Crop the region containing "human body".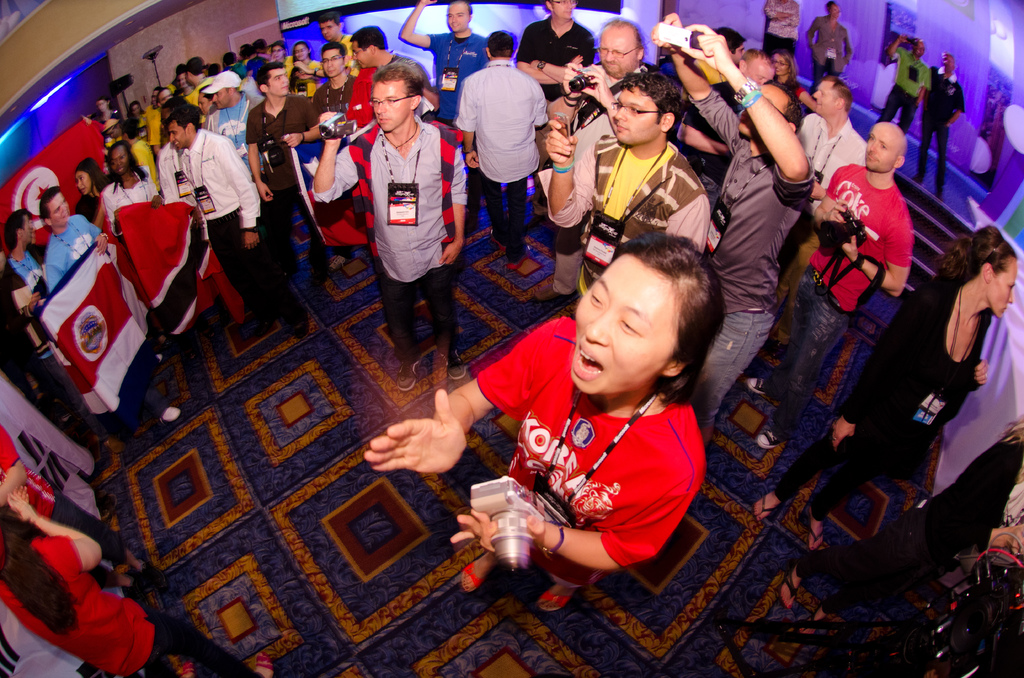
Crop region: [left=807, top=0, right=849, bottom=92].
